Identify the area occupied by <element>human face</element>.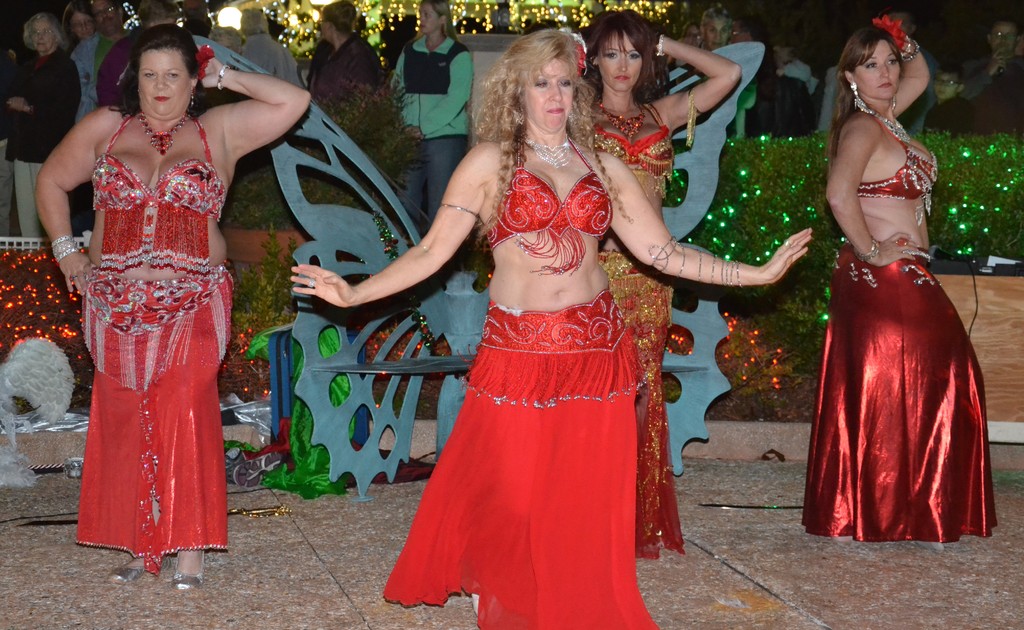
Area: [594, 26, 646, 89].
